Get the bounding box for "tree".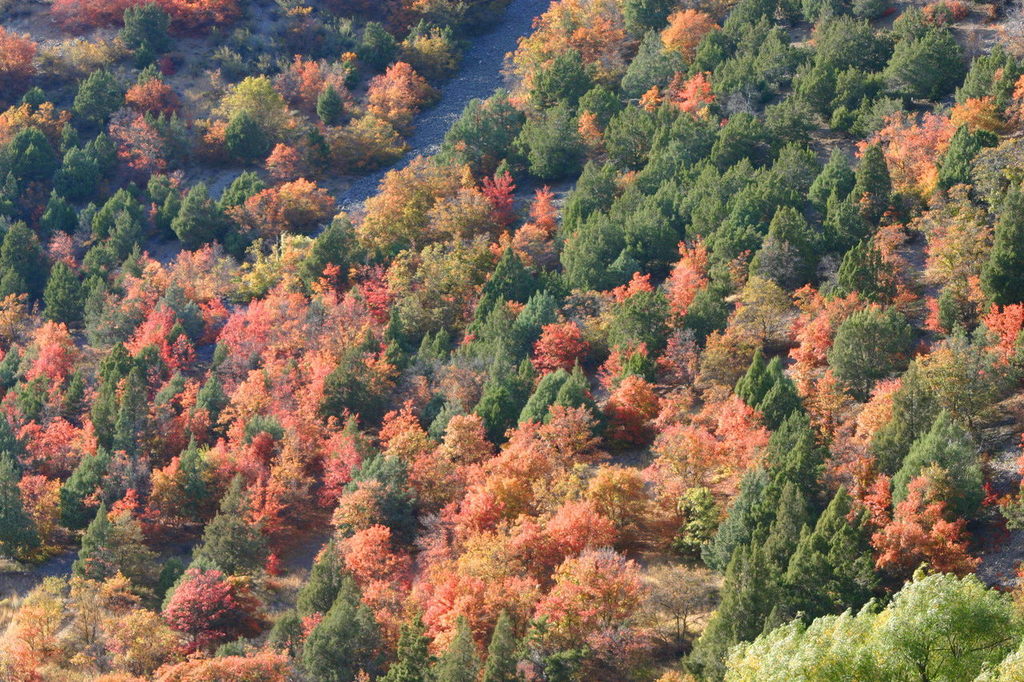
left=1006, top=328, right=1023, bottom=397.
